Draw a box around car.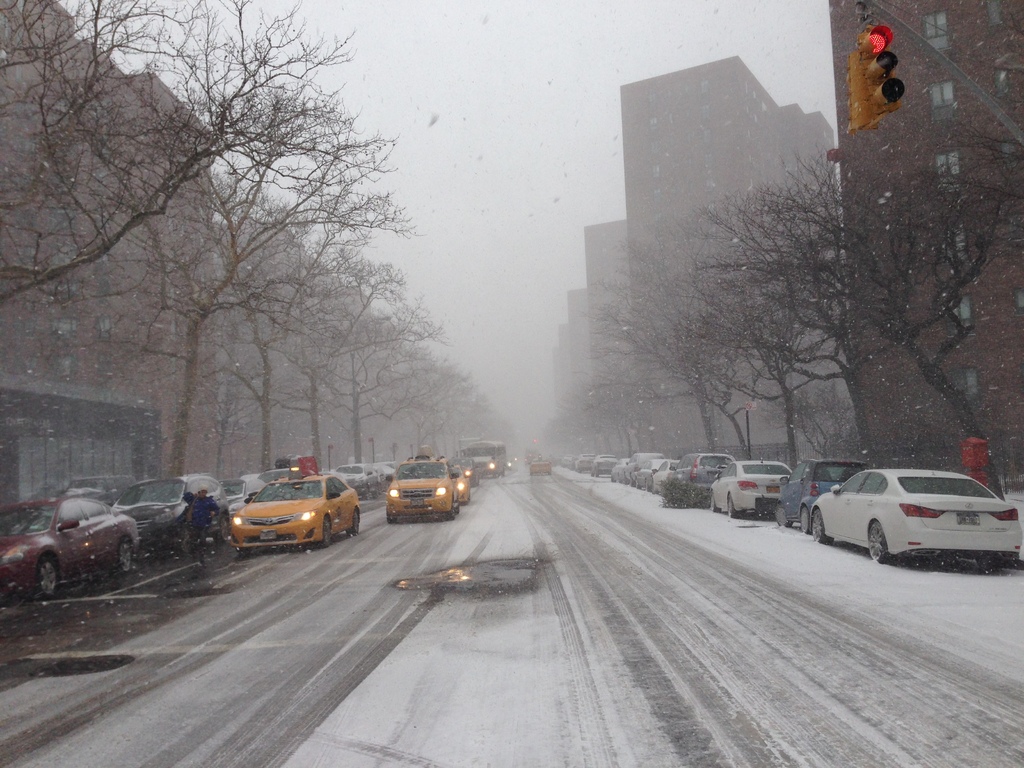
634/457/662/488.
